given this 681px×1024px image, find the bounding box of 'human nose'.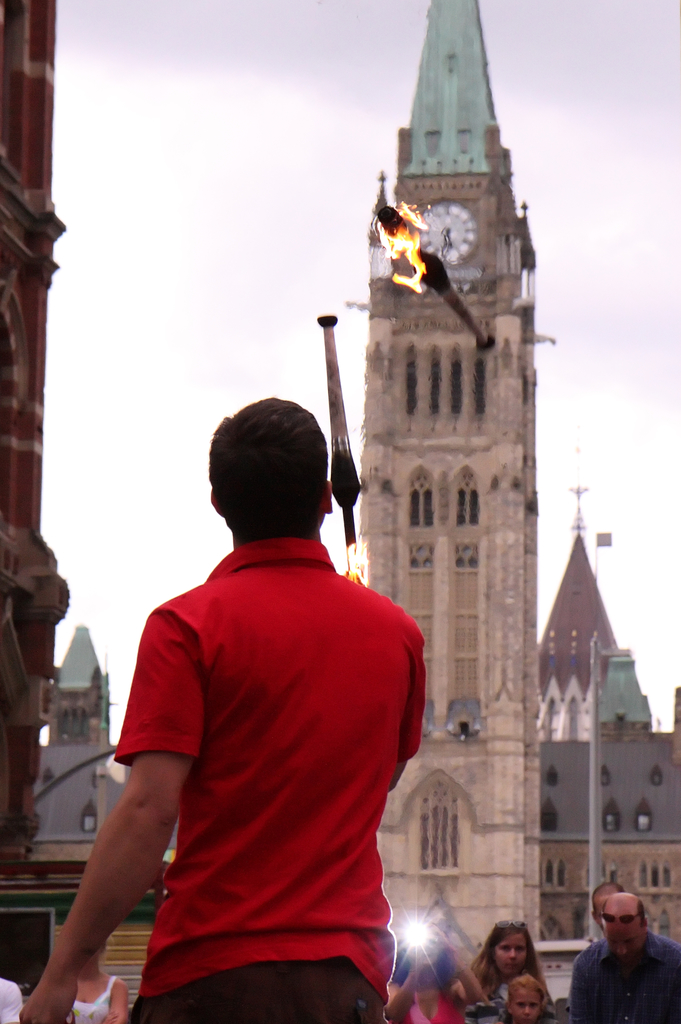
x1=524 y1=1004 x2=533 y2=1016.
